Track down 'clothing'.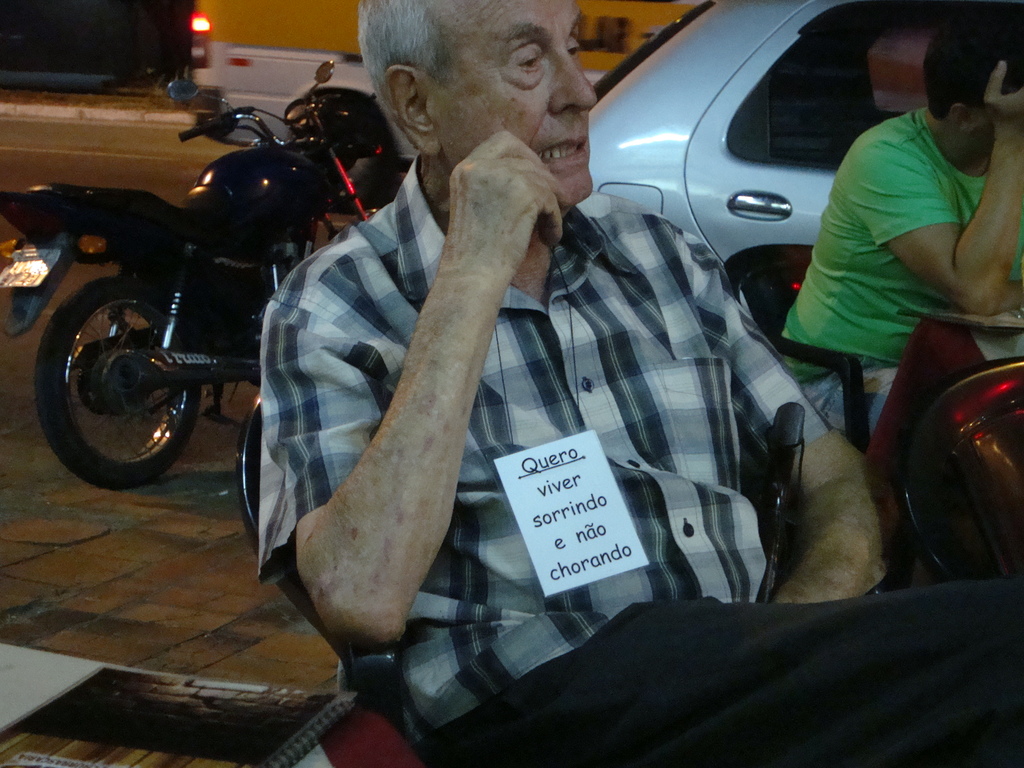
Tracked to 258 151 845 757.
